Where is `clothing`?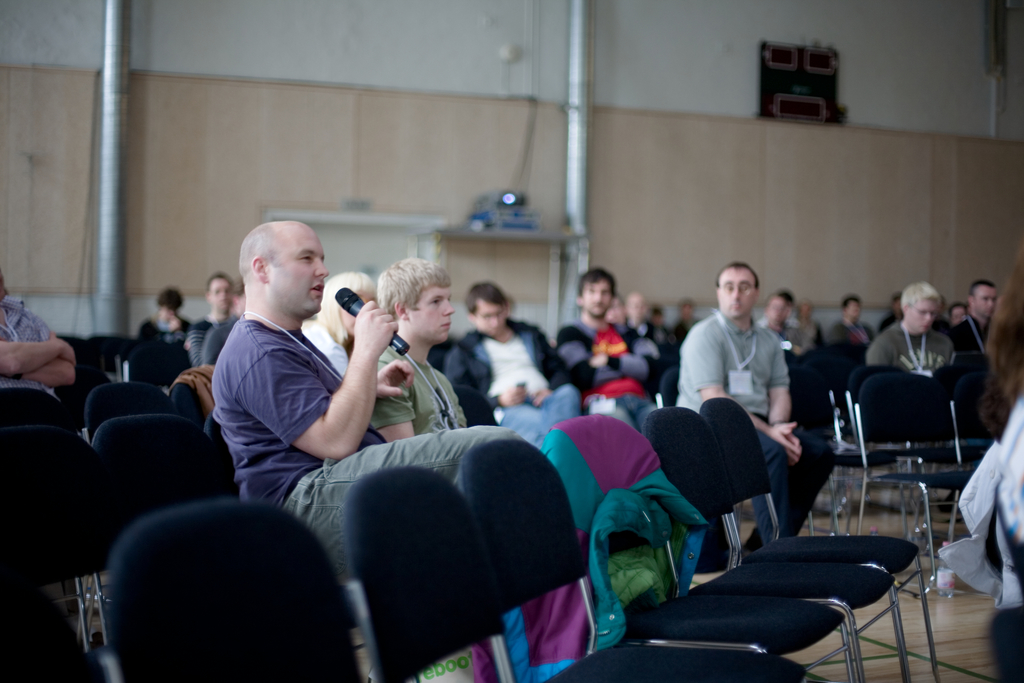
827 315 882 347.
